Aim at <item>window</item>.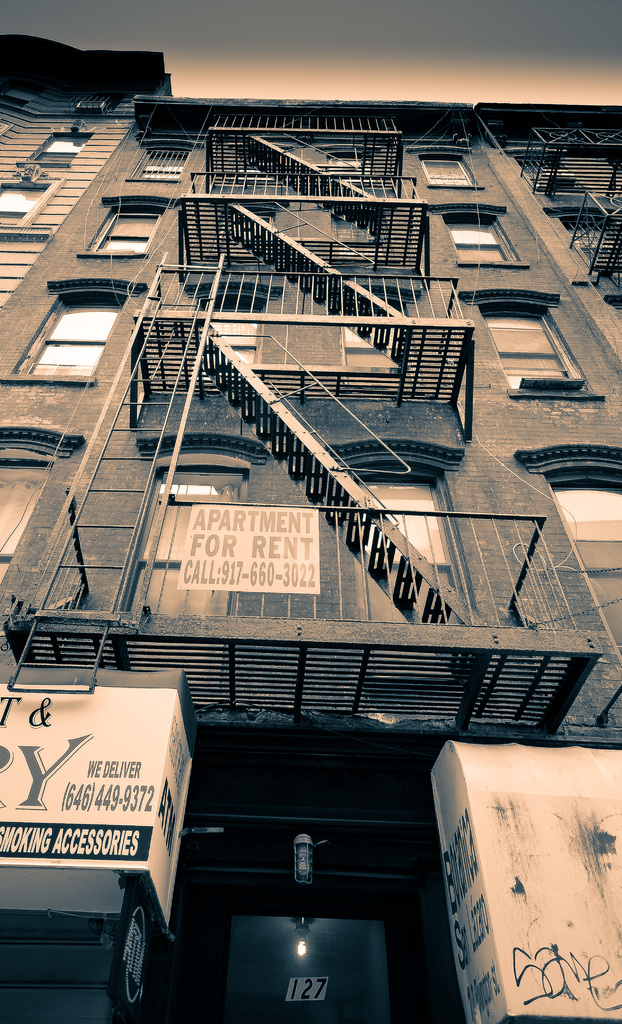
Aimed at l=13, t=130, r=95, b=168.
